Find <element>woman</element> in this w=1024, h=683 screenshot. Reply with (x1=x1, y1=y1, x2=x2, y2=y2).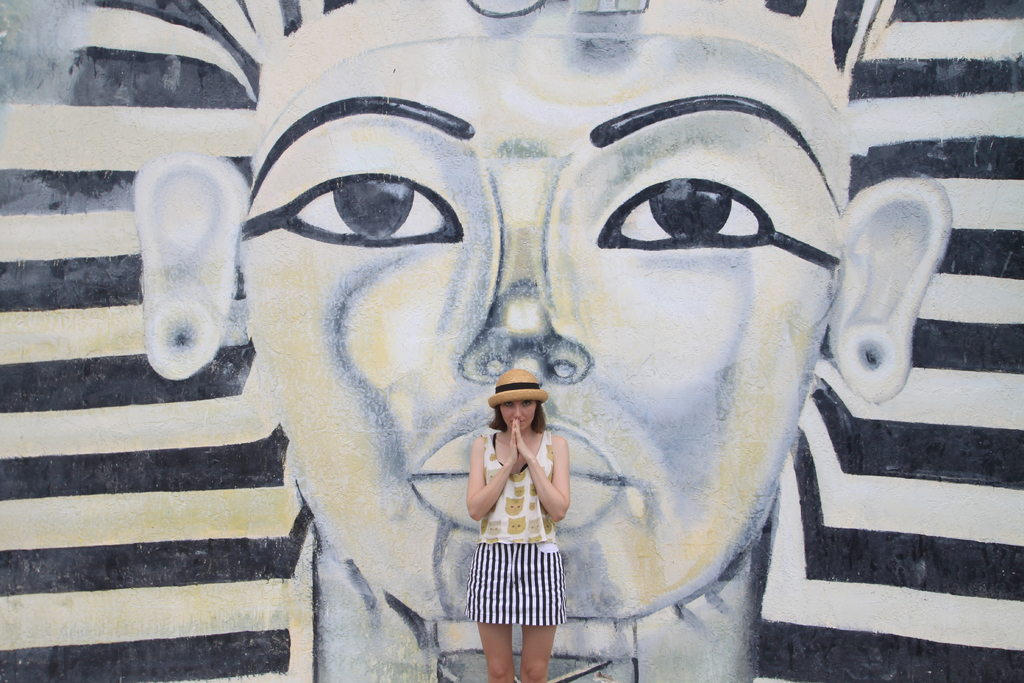
(x1=473, y1=368, x2=573, y2=682).
